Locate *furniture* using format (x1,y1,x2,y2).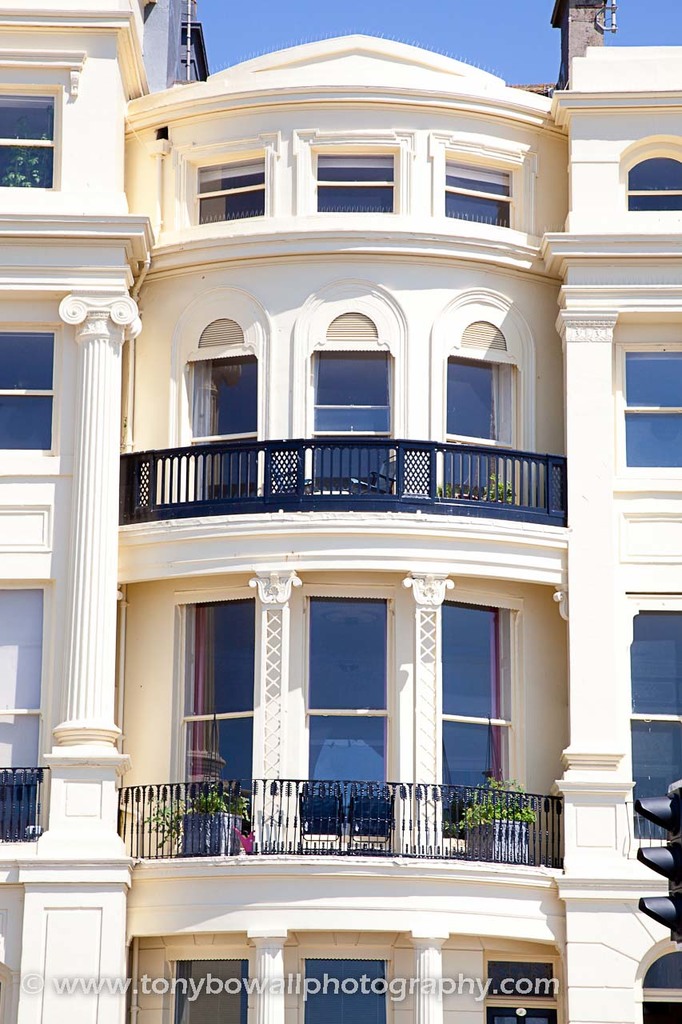
(297,785,346,848).
